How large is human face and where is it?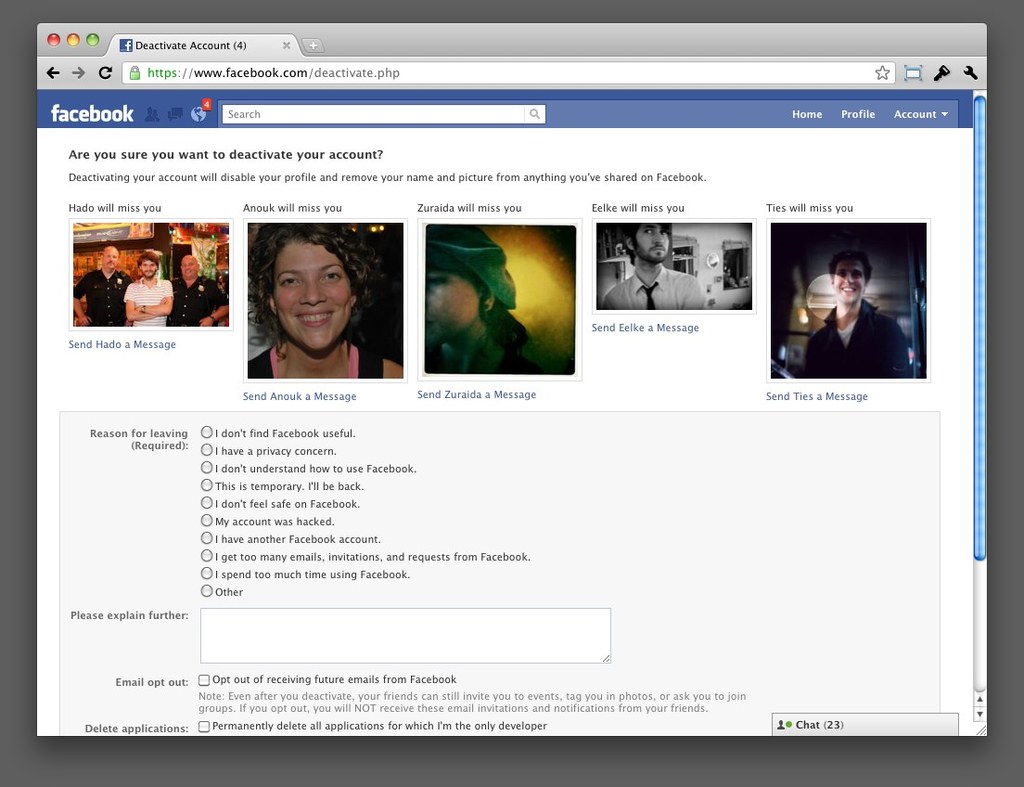
Bounding box: 184:260:198:279.
